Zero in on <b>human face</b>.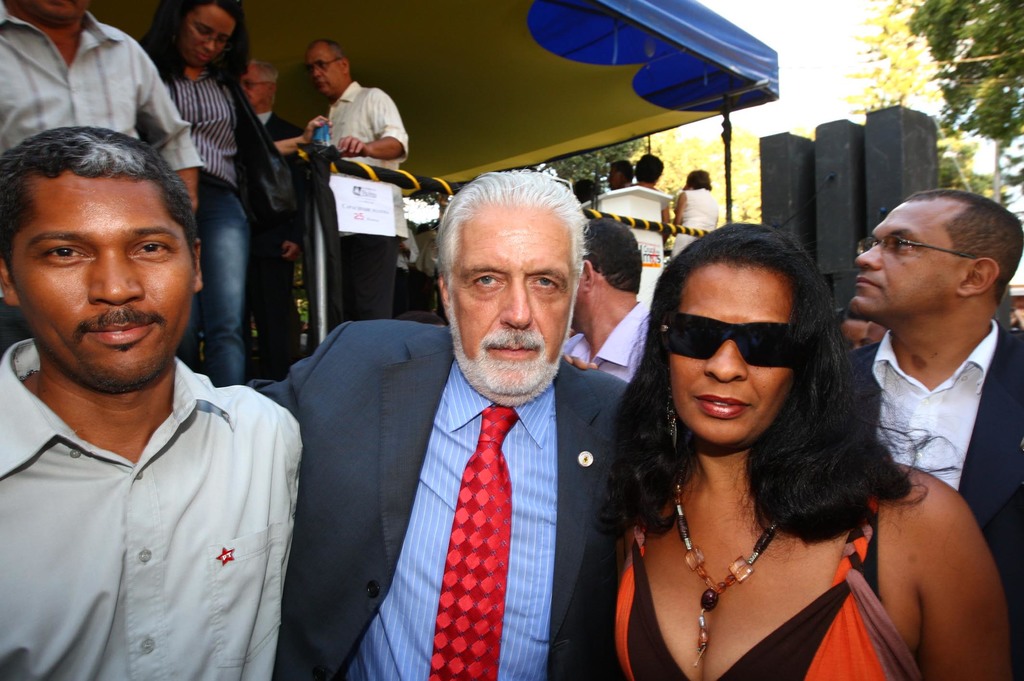
Zeroed in: detection(668, 265, 798, 447).
